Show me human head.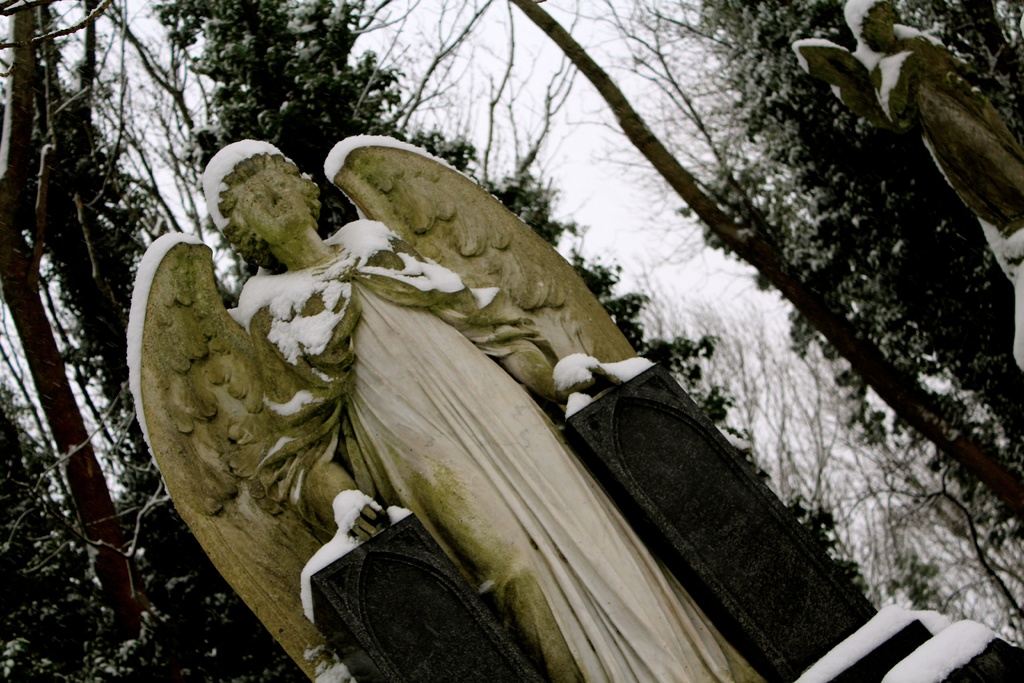
human head is here: box(197, 130, 321, 277).
